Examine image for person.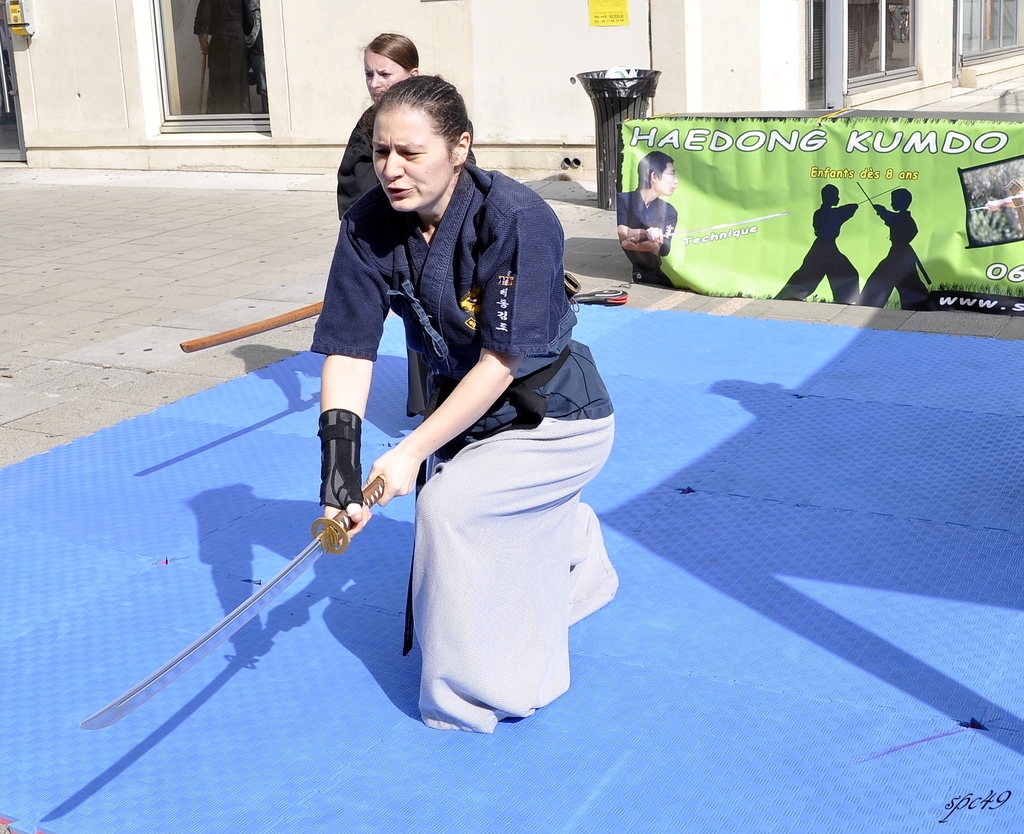
Examination result: region(863, 178, 934, 310).
